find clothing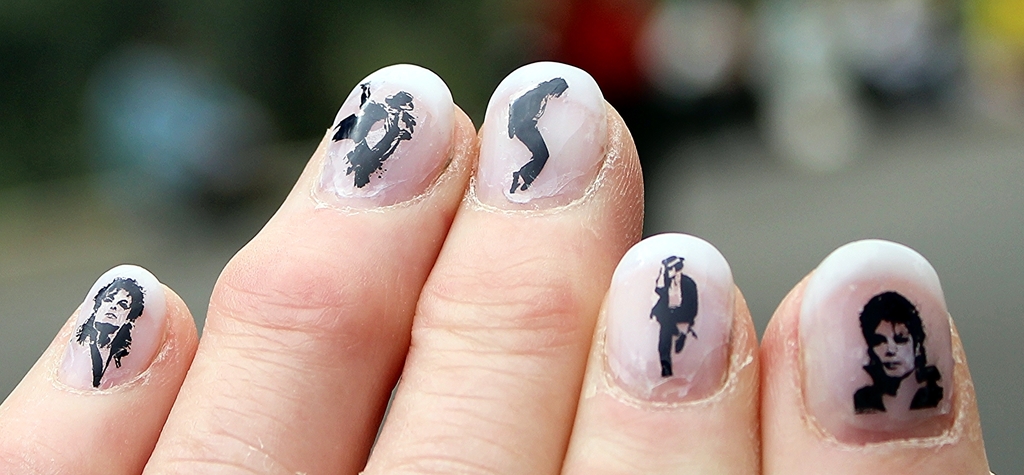
(x1=854, y1=362, x2=943, y2=419)
